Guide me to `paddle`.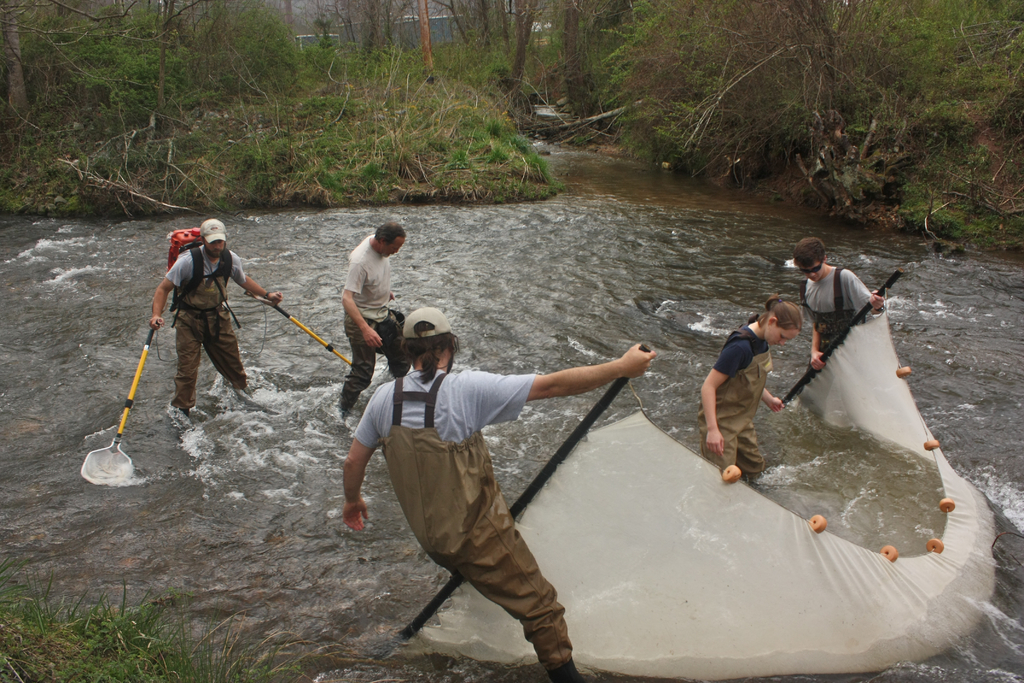
Guidance: box(78, 325, 153, 491).
